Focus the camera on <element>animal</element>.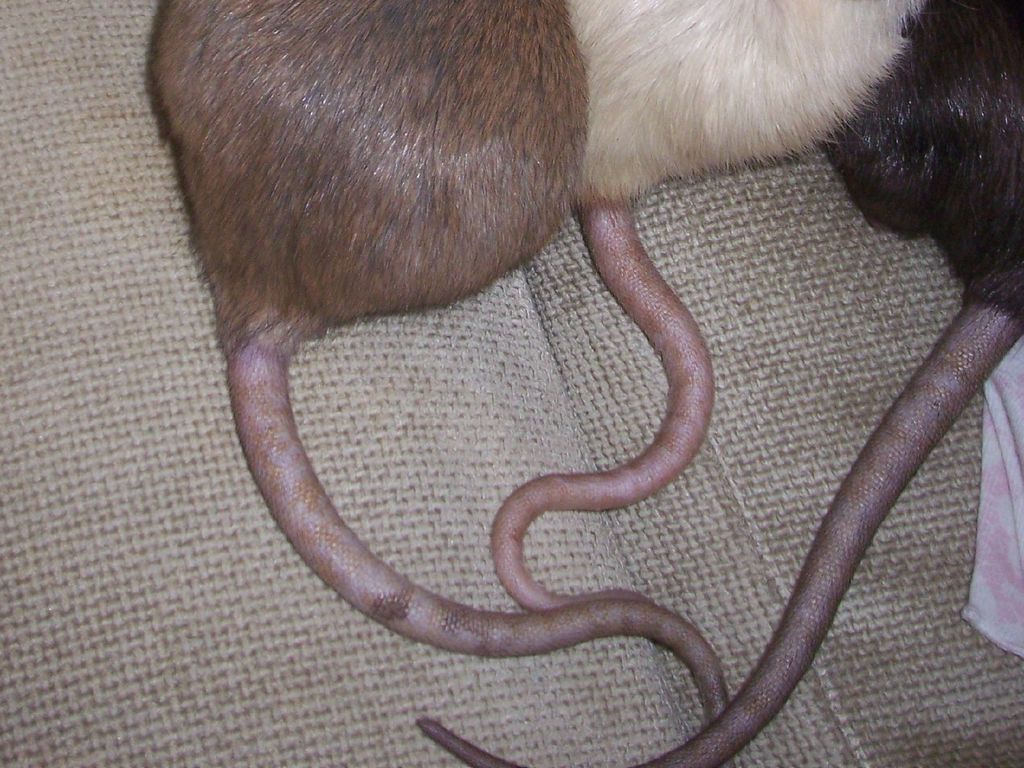
Focus region: 411/0/1023/767.
